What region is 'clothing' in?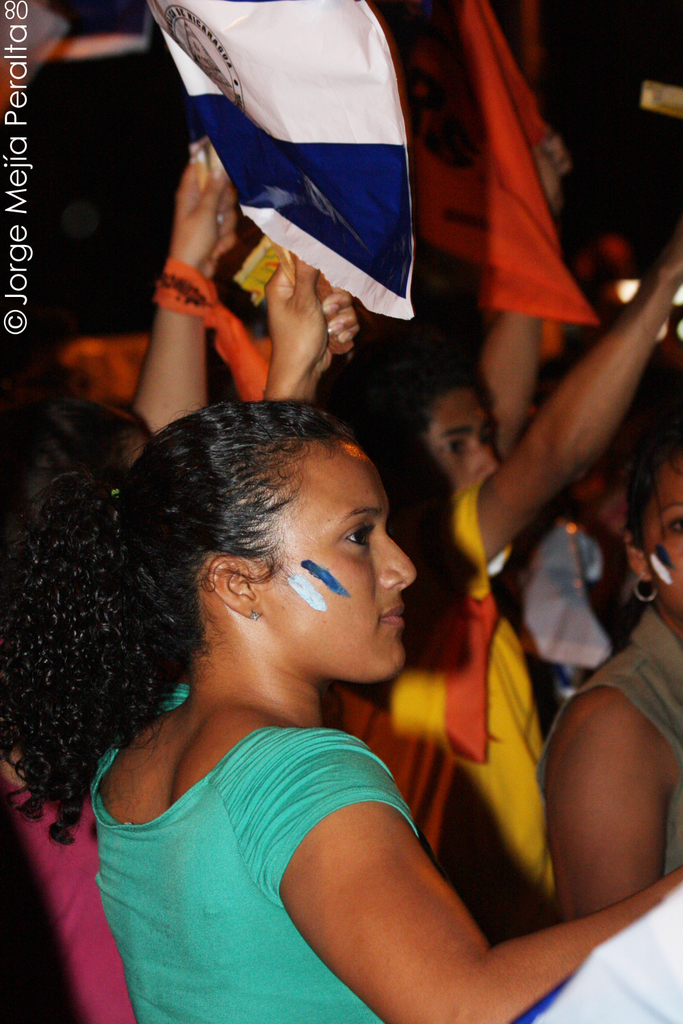
crop(0, 775, 135, 1023).
